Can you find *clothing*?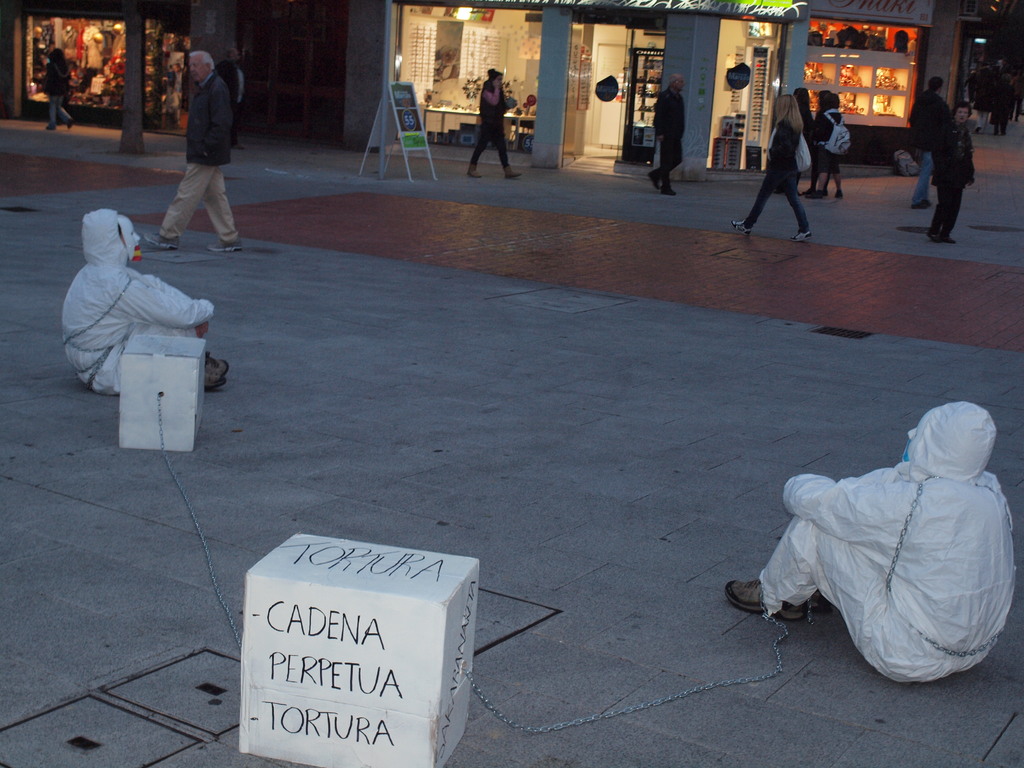
Yes, bounding box: (771,390,1023,670).
